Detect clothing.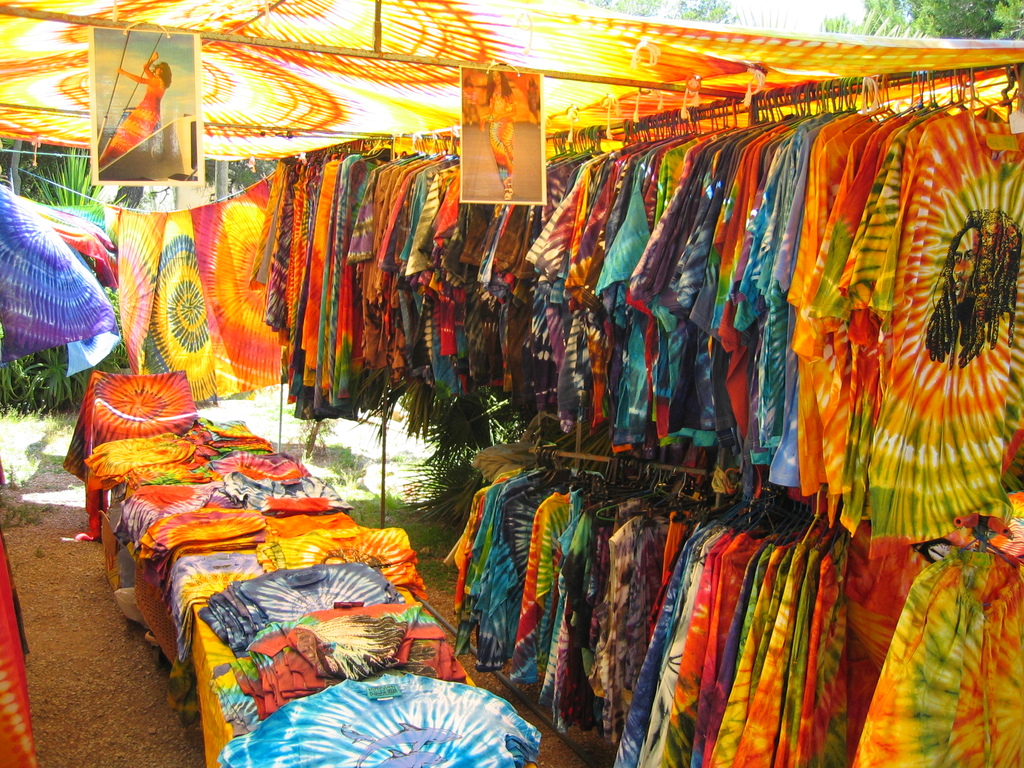
Detected at <box>92,22,200,184</box>.
